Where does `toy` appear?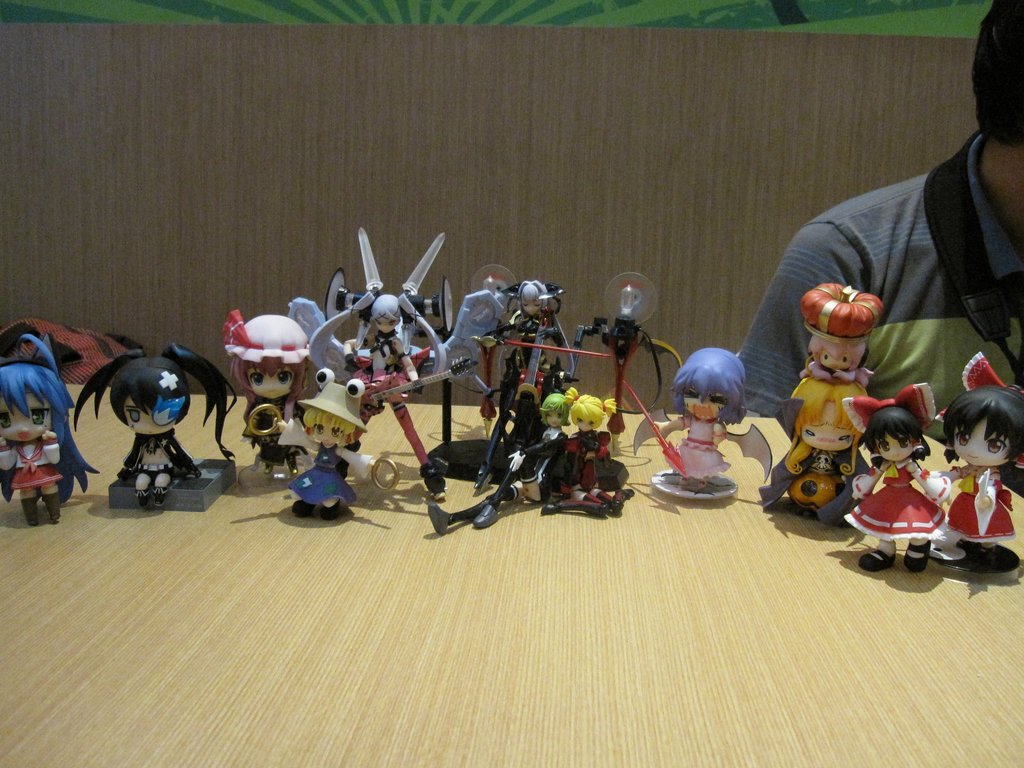
Appears at bbox=(633, 340, 771, 500).
